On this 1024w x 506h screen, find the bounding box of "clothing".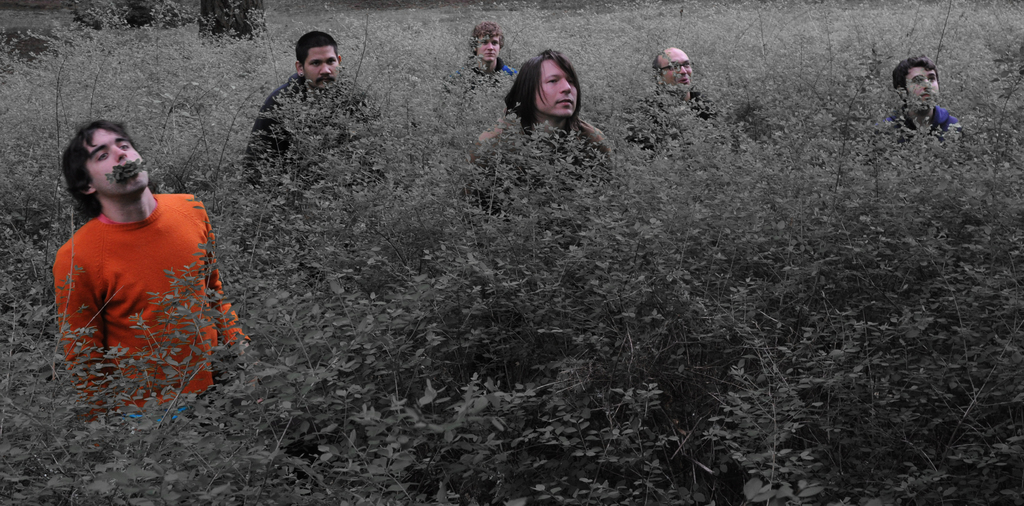
Bounding box: l=53, t=195, r=269, b=431.
